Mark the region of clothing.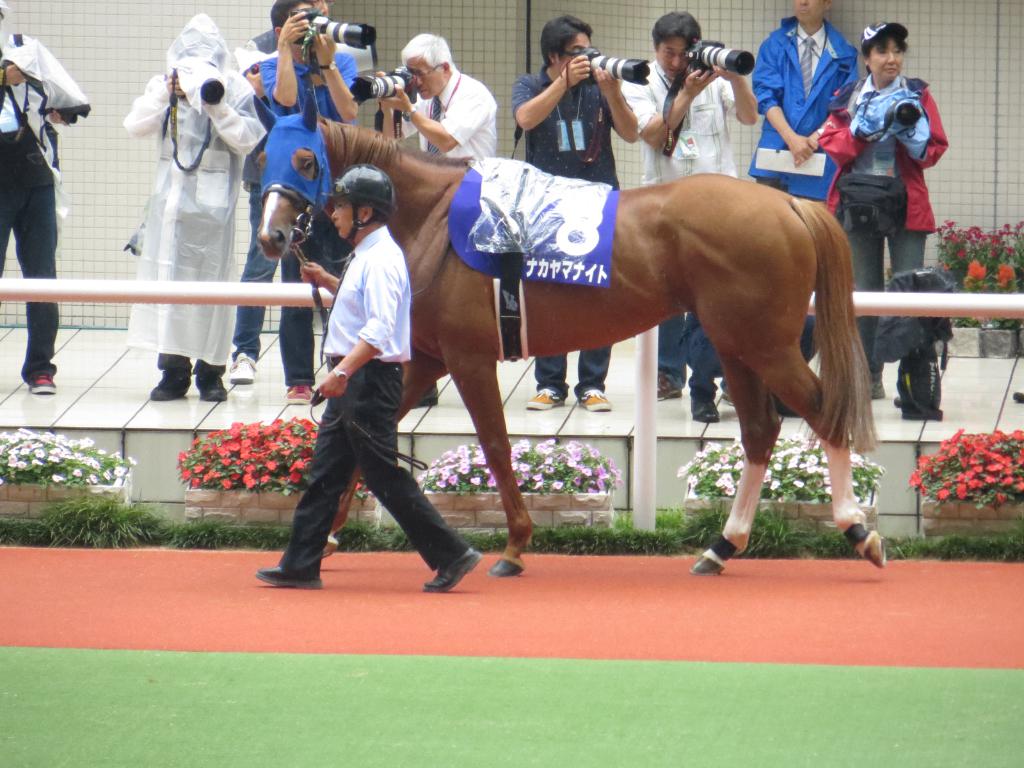
Region: <box>0,29,90,381</box>.
